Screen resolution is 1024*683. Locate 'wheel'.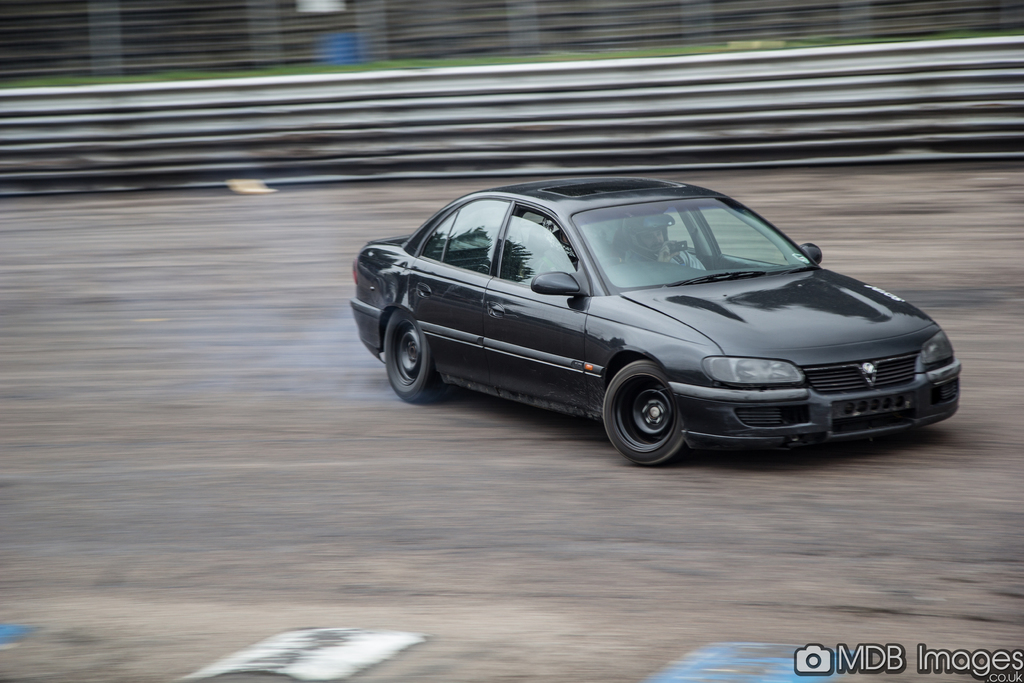
select_region(383, 303, 436, 404).
